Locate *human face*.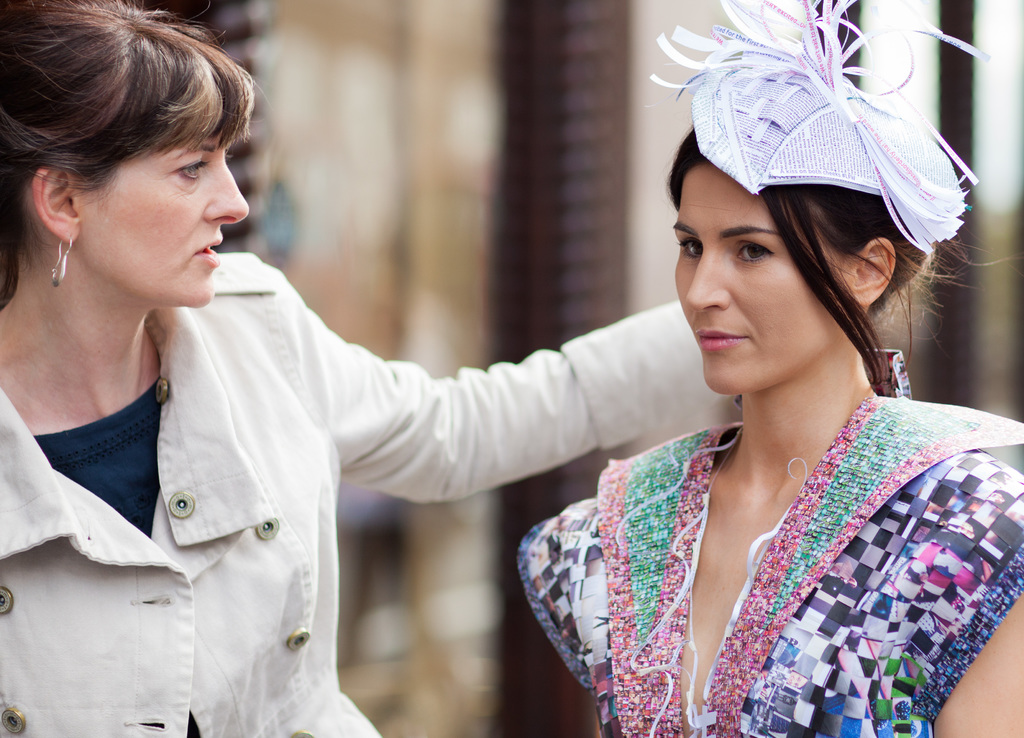
Bounding box: 93/122/250/311.
